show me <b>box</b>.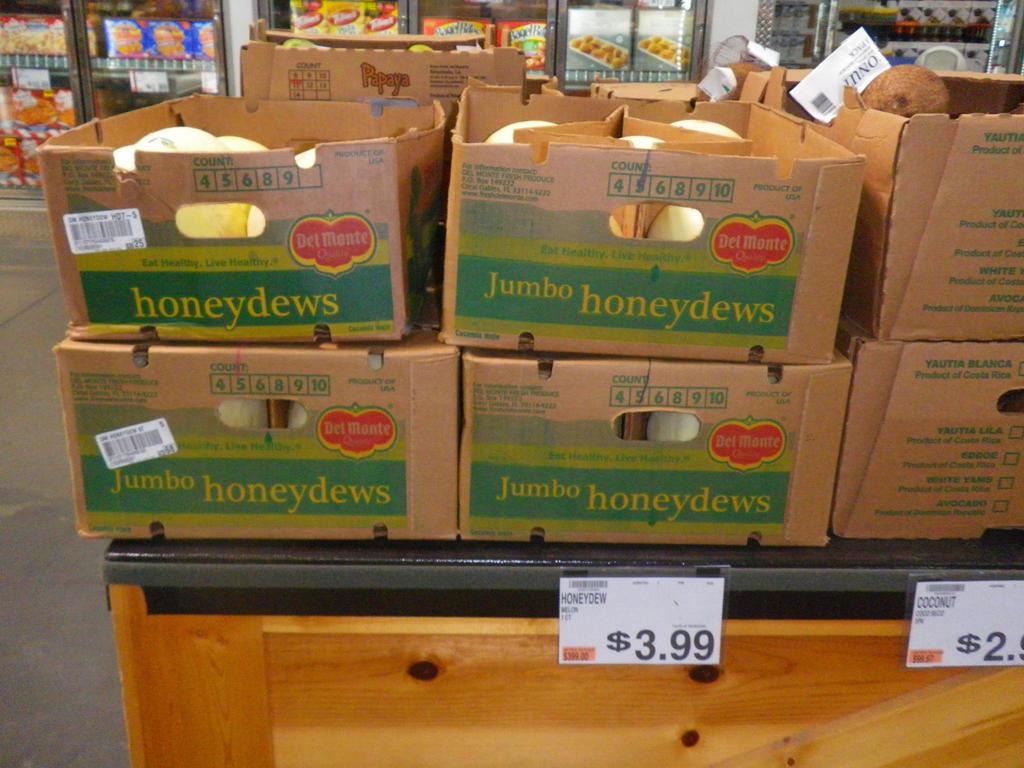
<b>box</b> is here: [494, 19, 547, 67].
